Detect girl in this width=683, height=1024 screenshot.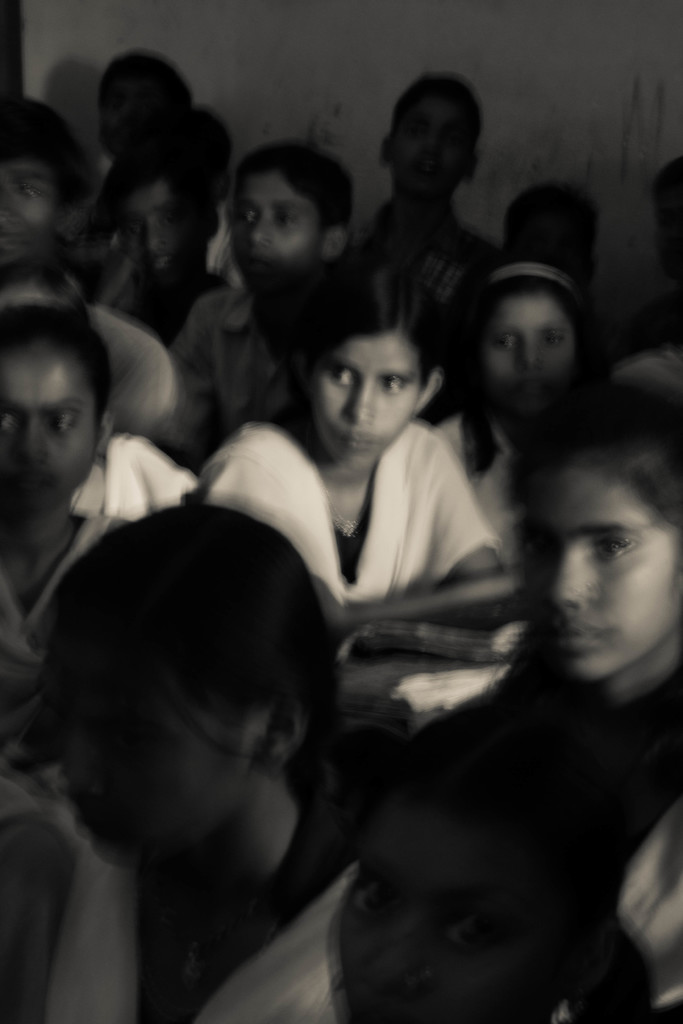
Detection: [334, 405, 682, 1023].
